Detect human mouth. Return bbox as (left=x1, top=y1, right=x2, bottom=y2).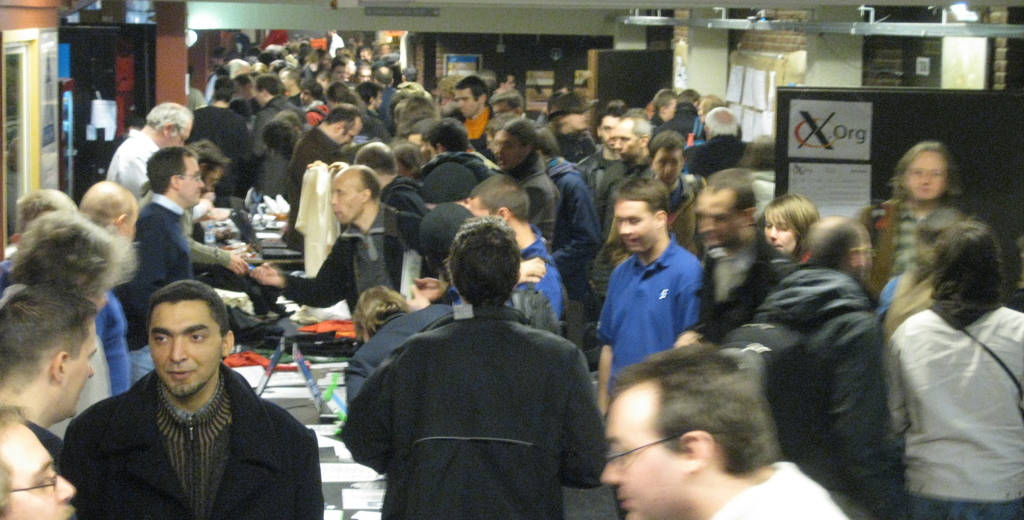
(left=609, top=139, right=616, bottom=143).
